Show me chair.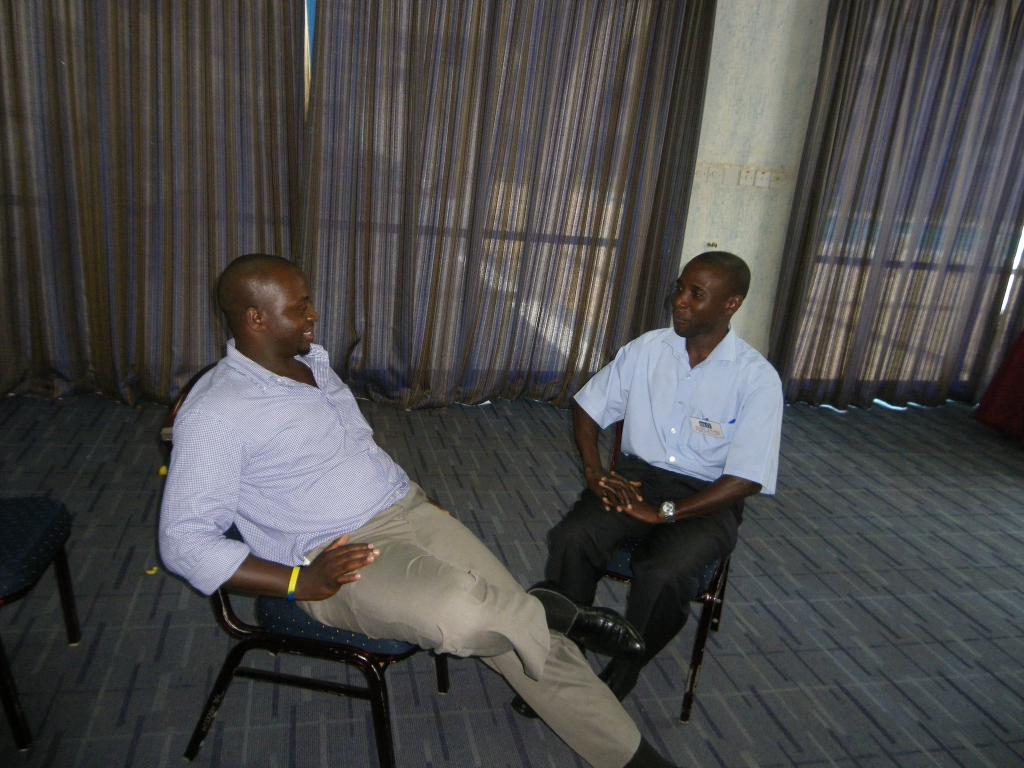
chair is here: locate(0, 495, 84, 751).
